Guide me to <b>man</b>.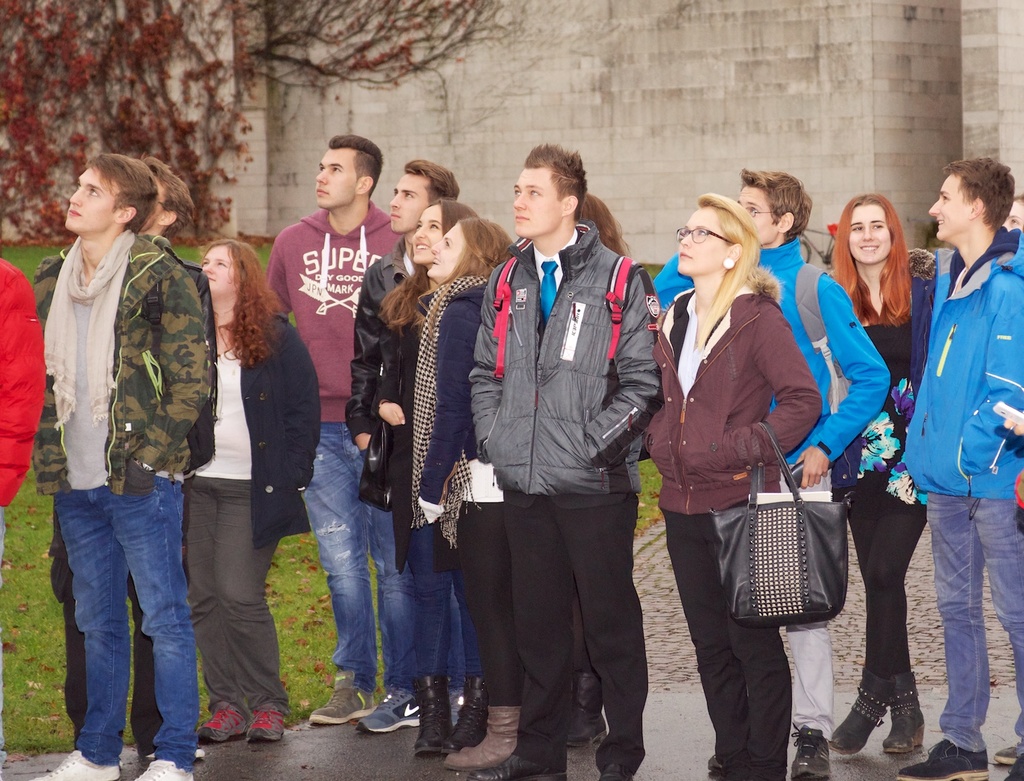
Guidance: (left=651, top=167, right=895, bottom=780).
